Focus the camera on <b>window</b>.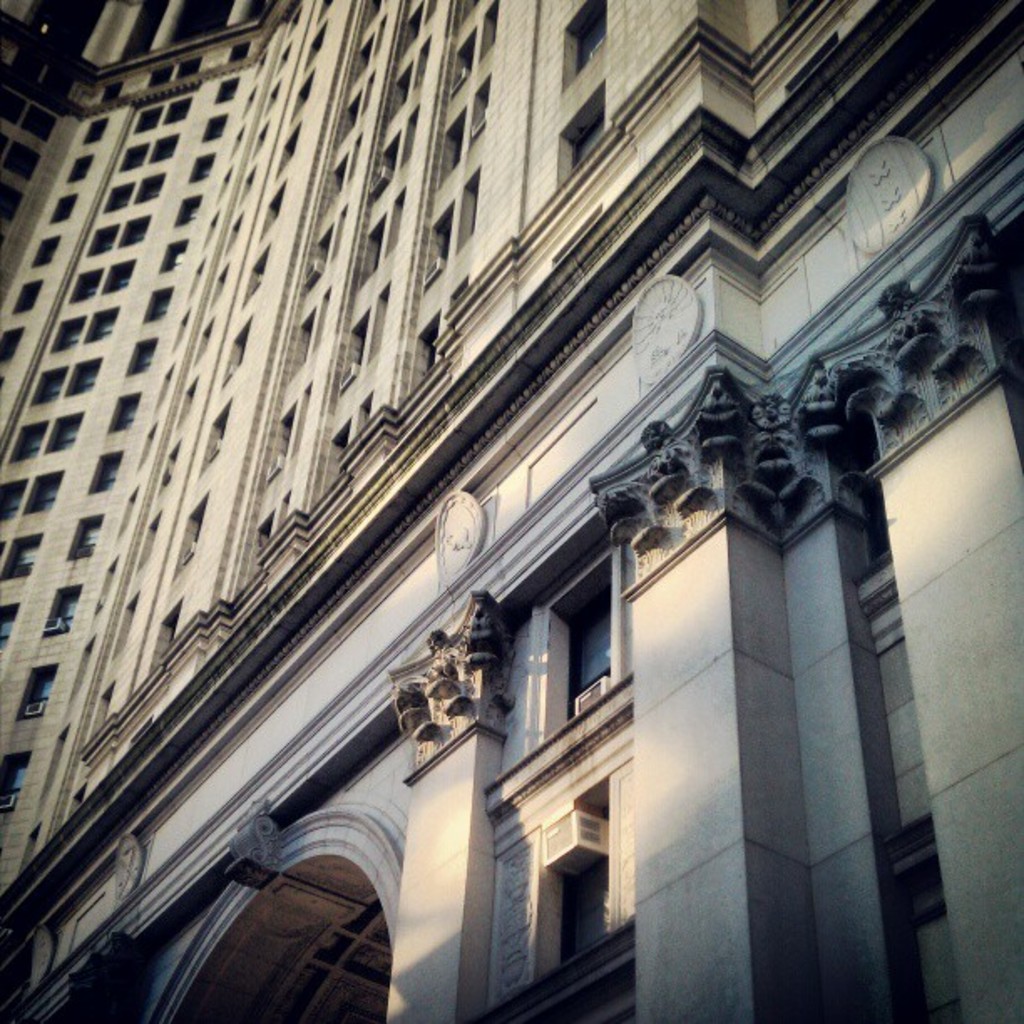
Focus region: {"x1": 360, "y1": 395, "x2": 376, "y2": 430}.
